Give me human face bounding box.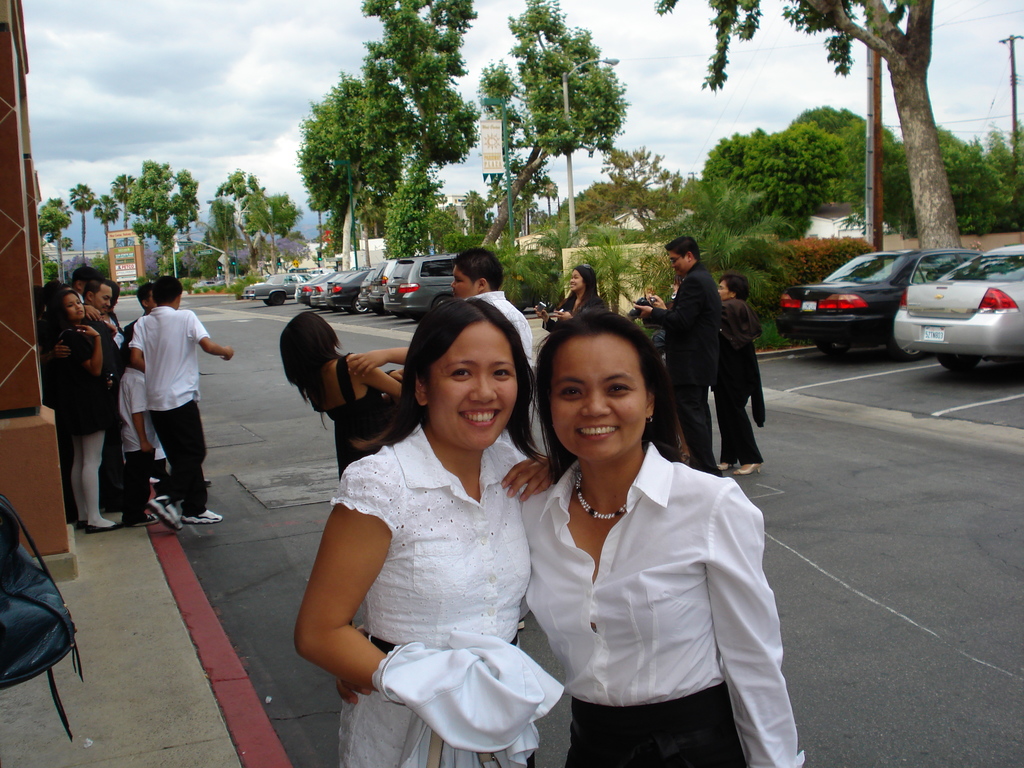
box=[95, 286, 115, 319].
